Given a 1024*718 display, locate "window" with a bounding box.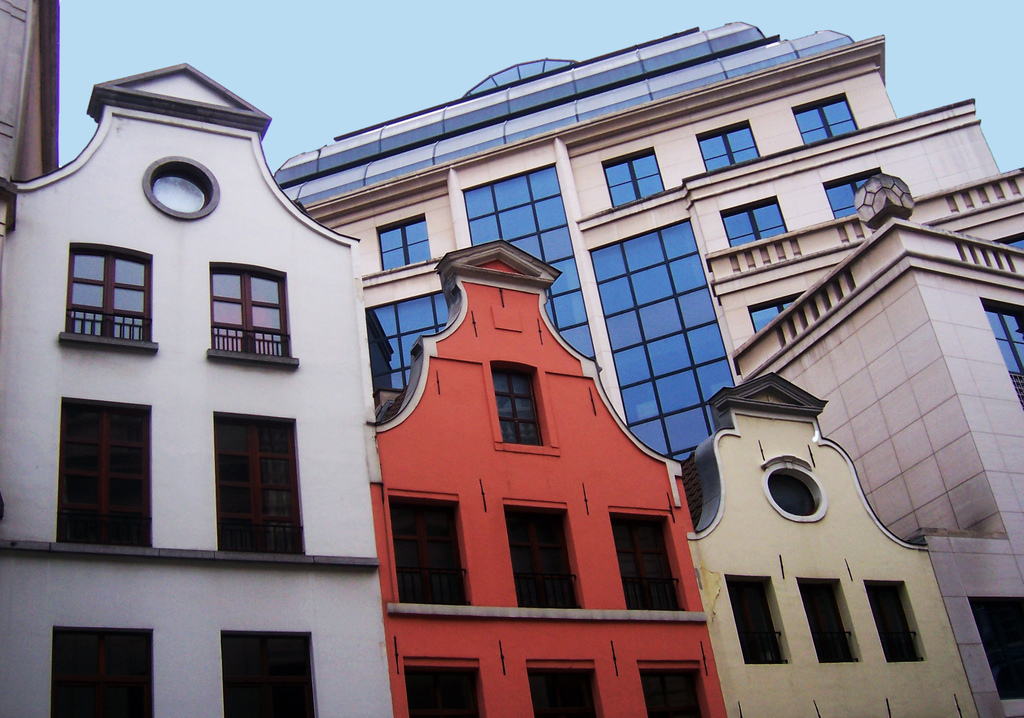
Located: (x1=62, y1=245, x2=154, y2=340).
